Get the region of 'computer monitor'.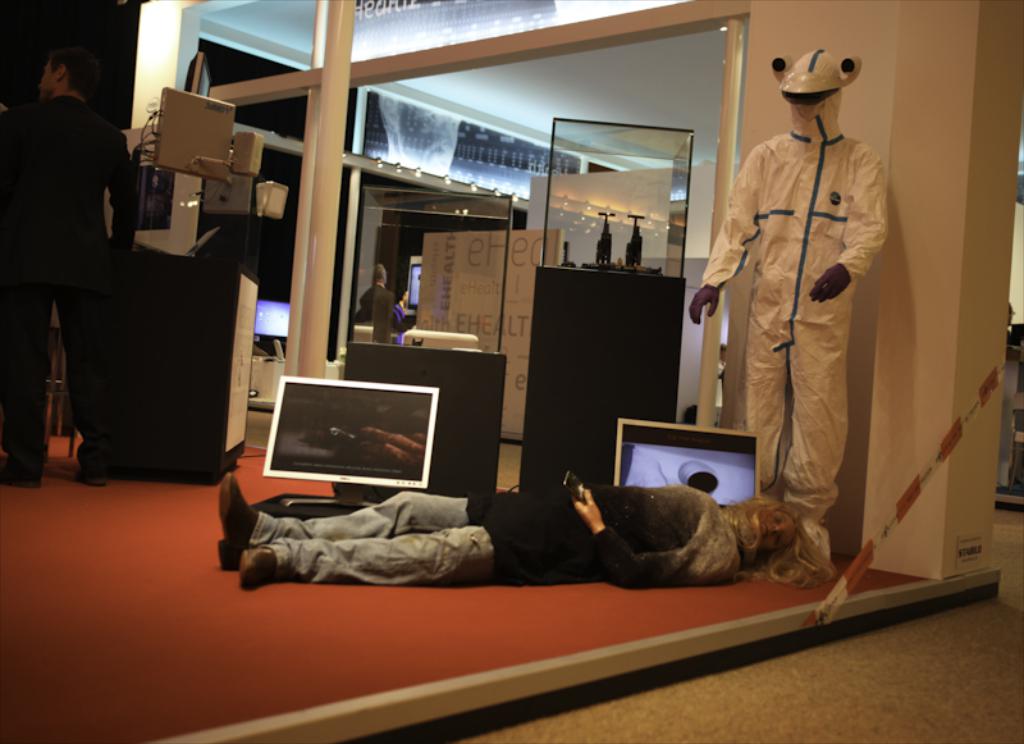
pyautogui.locateOnScreen(241, 376, 466, 512).
